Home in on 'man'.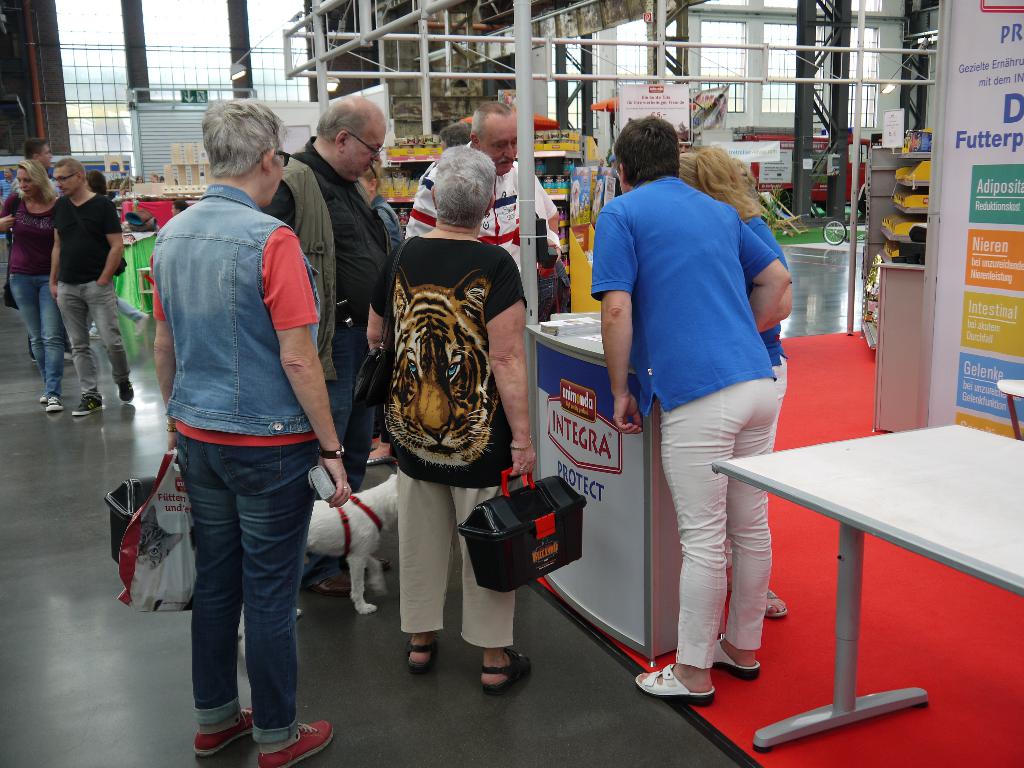
Homed in at [left=636, top=114, right=792, bottom=701].
